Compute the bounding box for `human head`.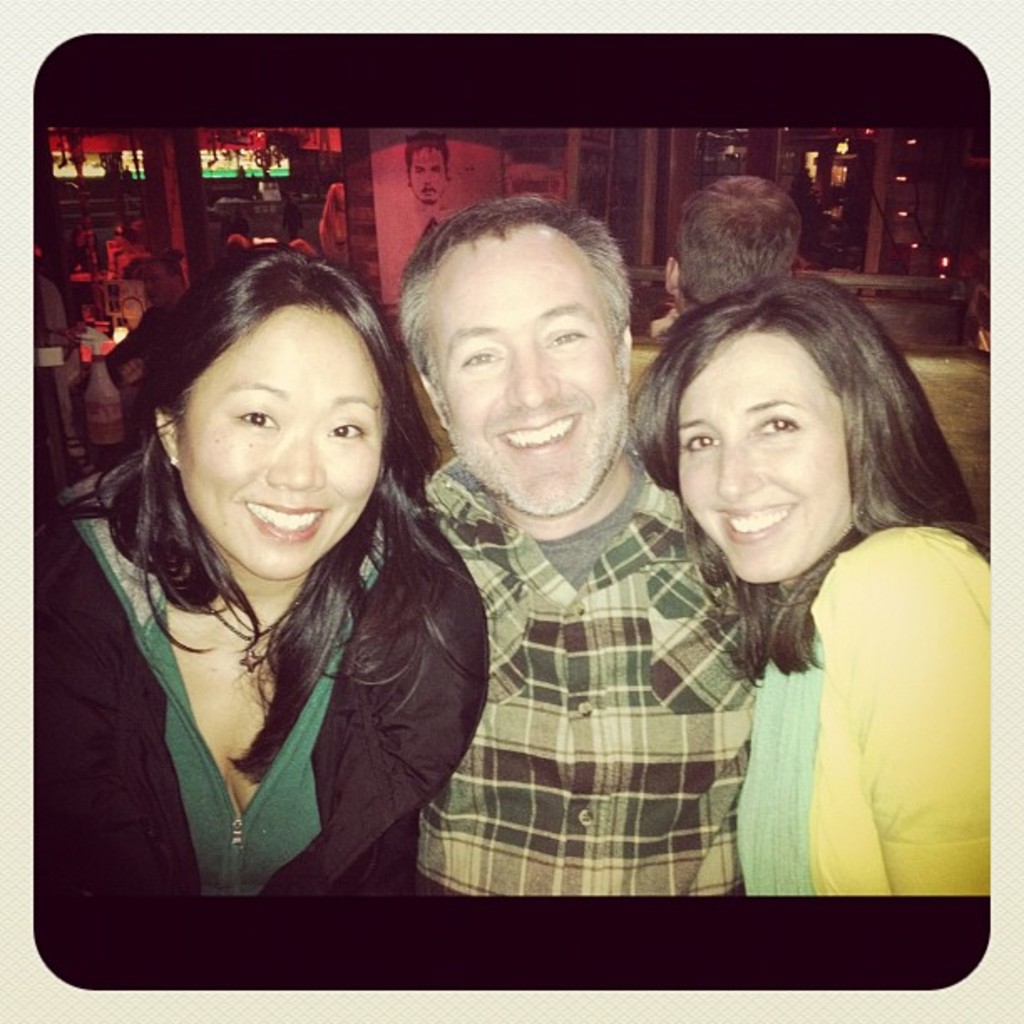
<region>137, 241, 390, 557</region>.
